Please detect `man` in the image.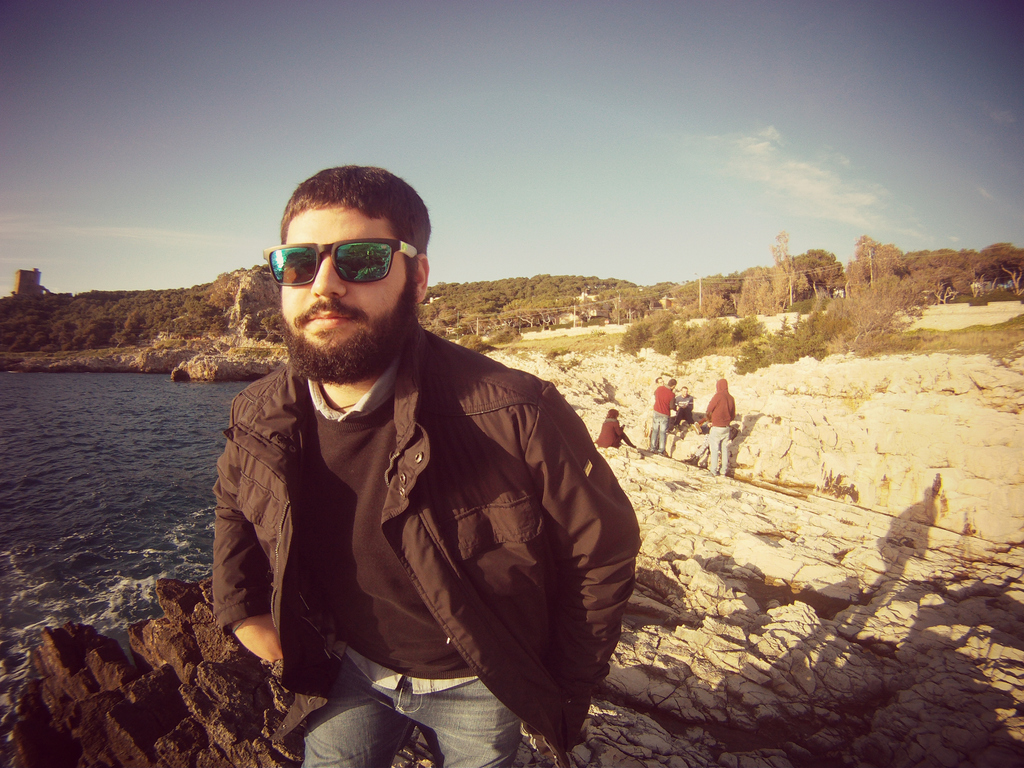
<region>705, 382, 737, 479</region>.
